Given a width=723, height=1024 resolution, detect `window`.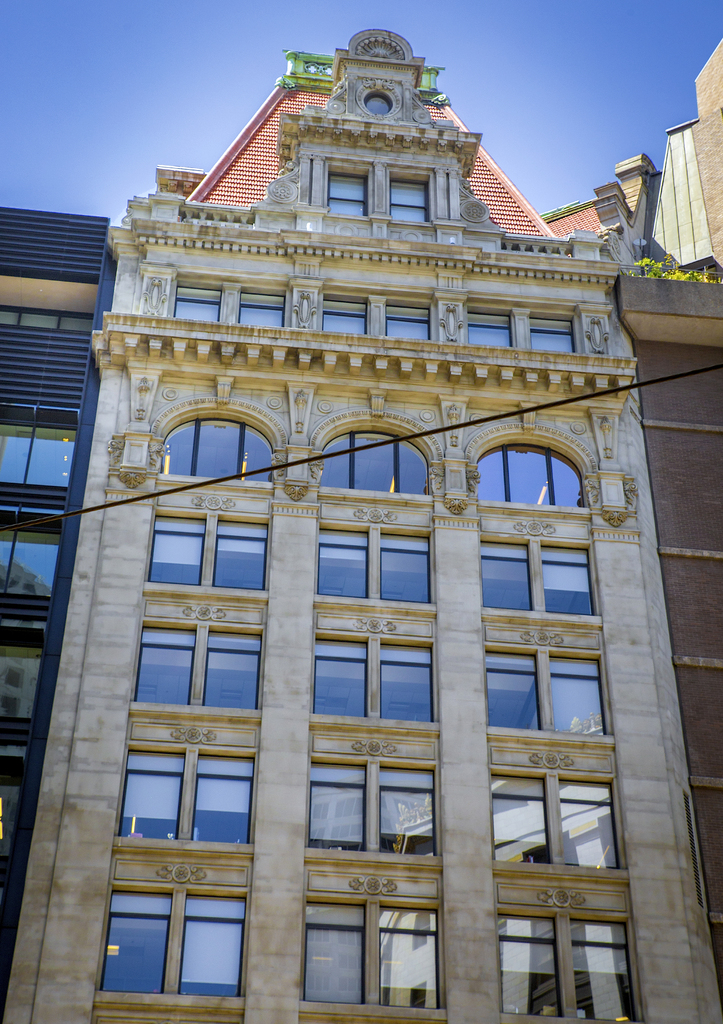
389/166/433/221.
